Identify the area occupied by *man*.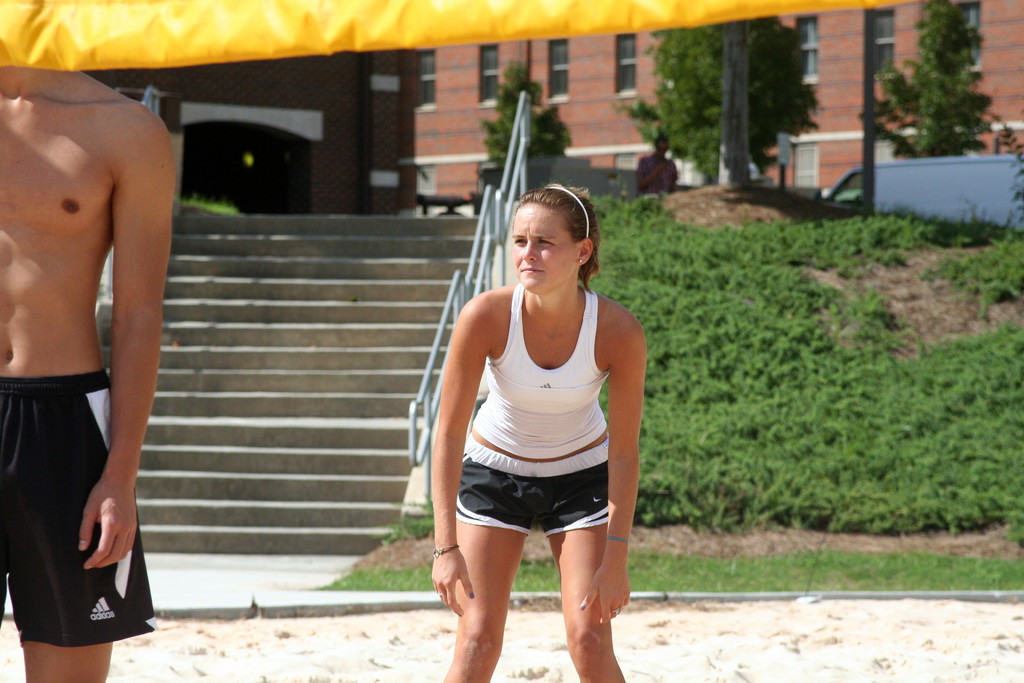
Area: crop(636, 138, 683, 195).
